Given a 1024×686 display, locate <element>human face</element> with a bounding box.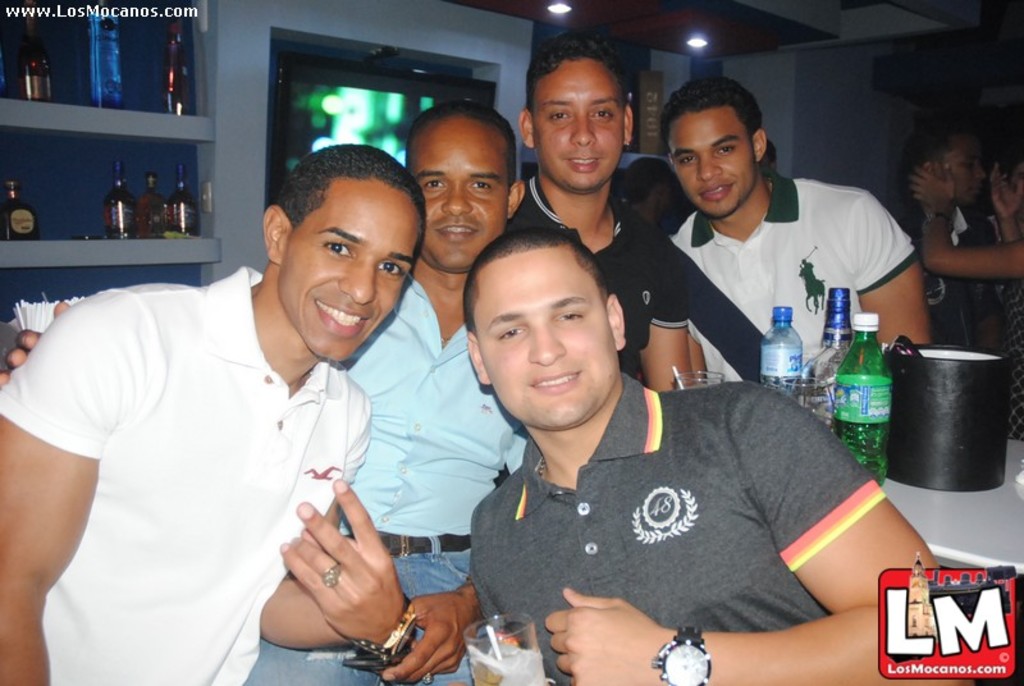
Located: 677:108:762:218.
